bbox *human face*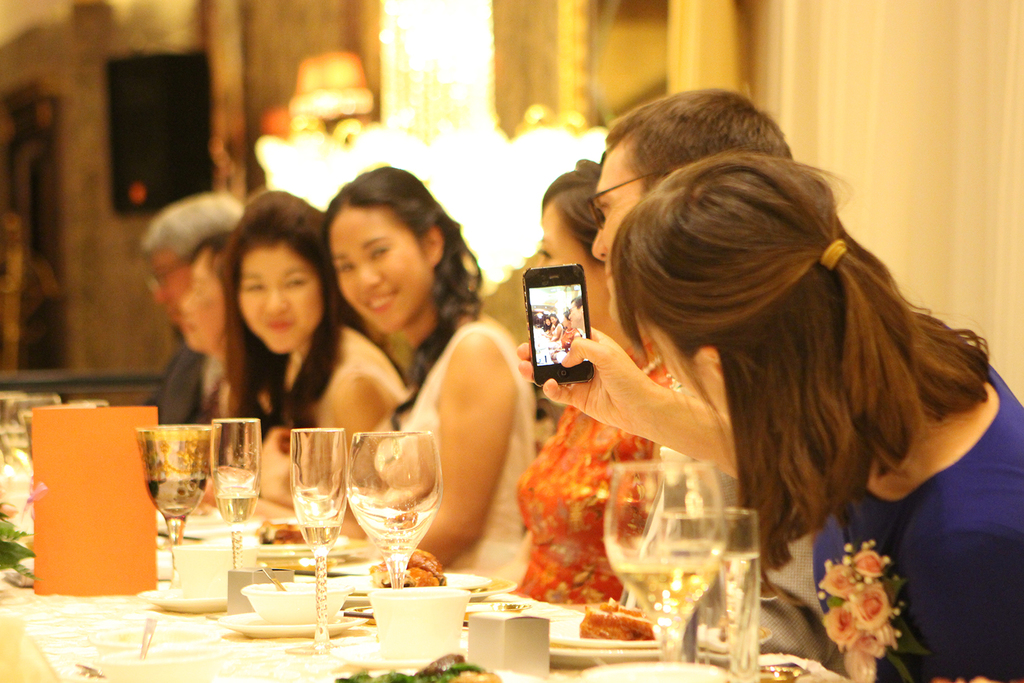
329, 207, 426, 335
